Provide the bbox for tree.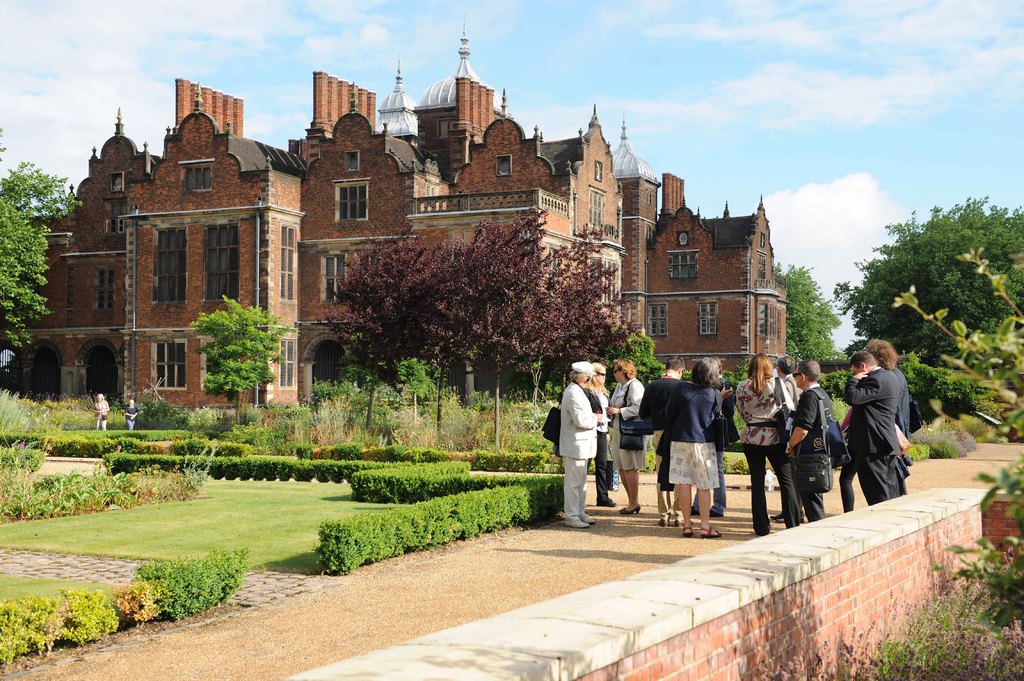
BBox(0, 127, 84, 358).
